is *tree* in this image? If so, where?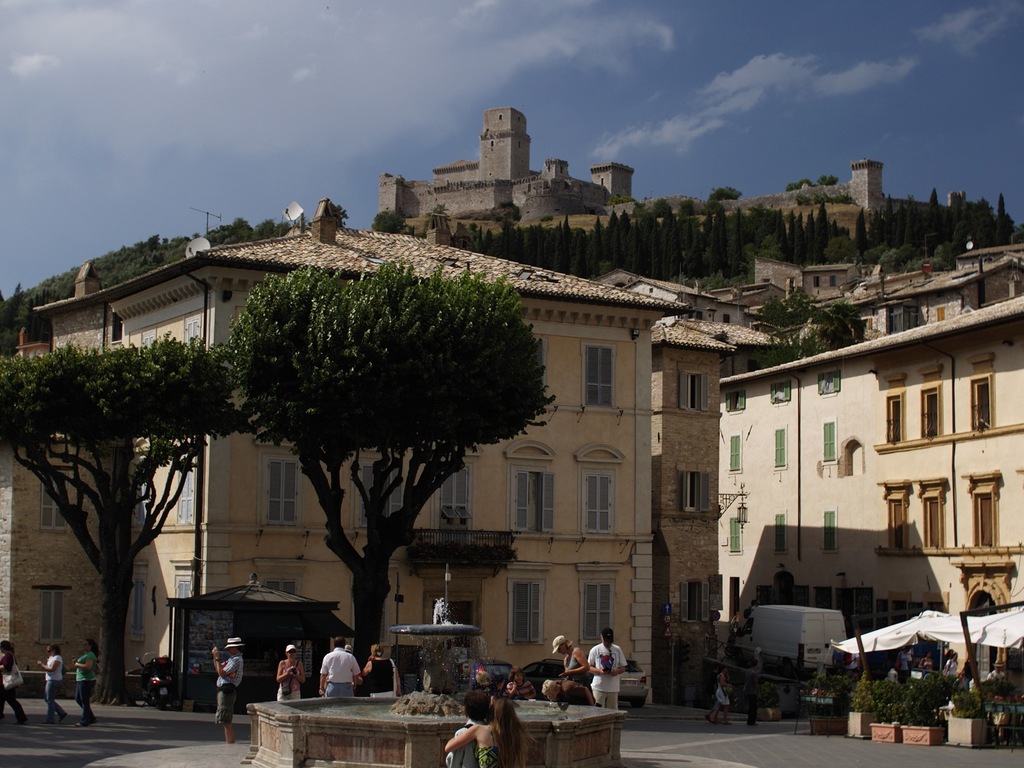
Yes, at box(710, 186, 739, 202).
